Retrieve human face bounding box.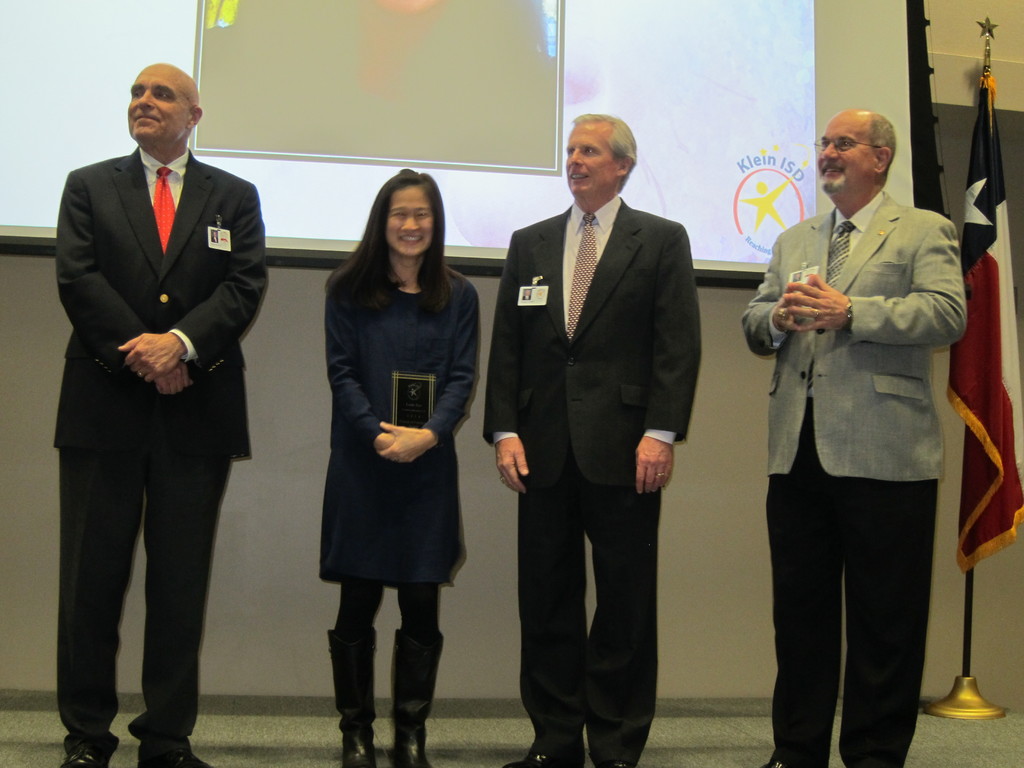
Bounding box: [566, 125, 617, 198].
